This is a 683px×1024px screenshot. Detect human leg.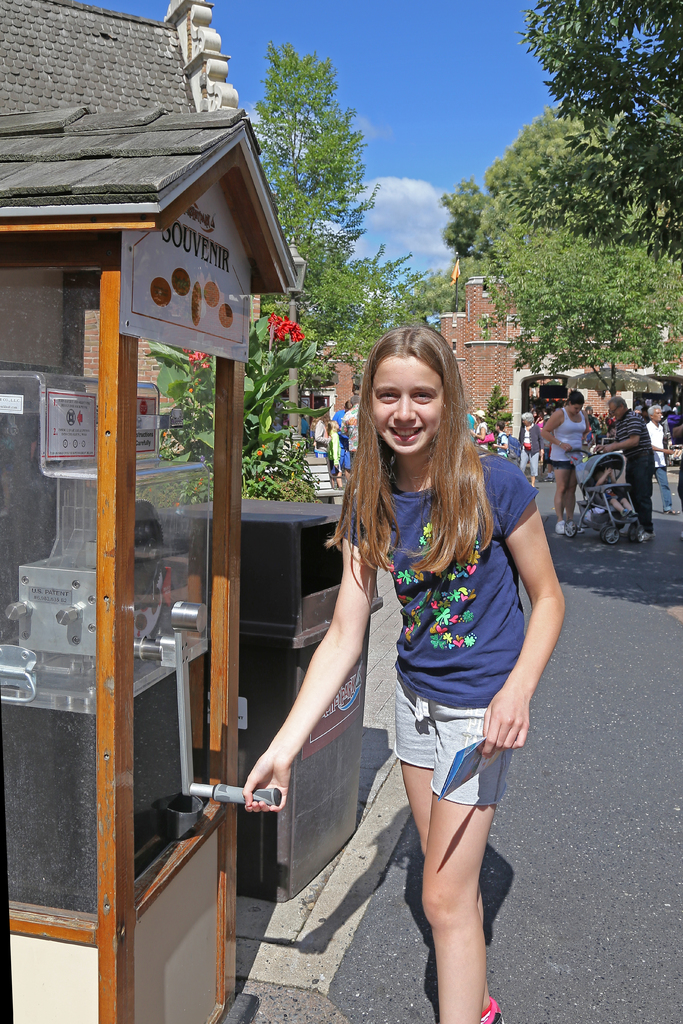
[left=520, top=445, right=529, bottom=471].
